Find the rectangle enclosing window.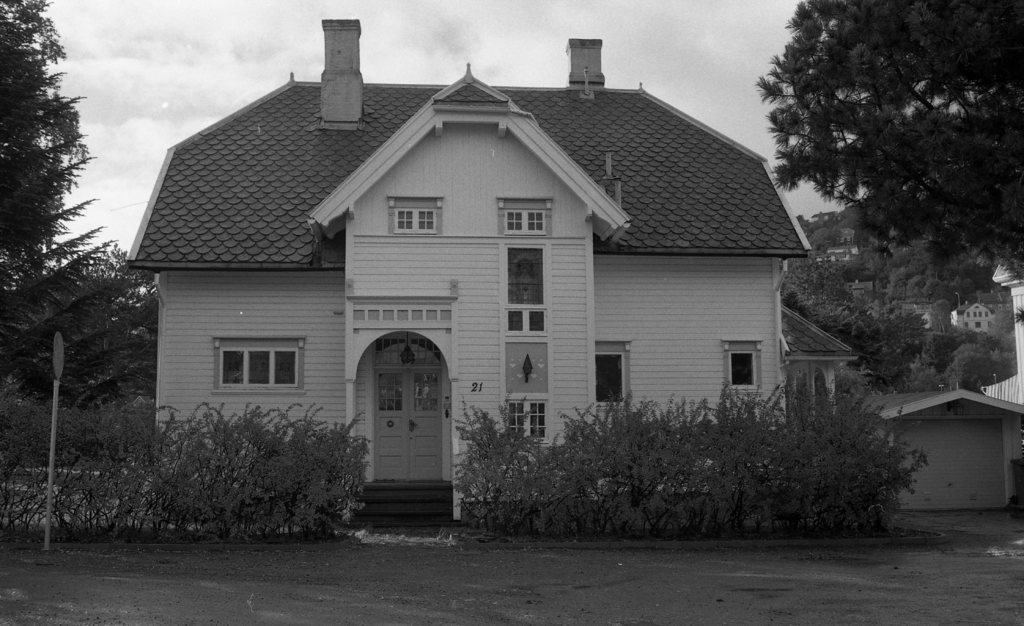
729,349,757,391.
